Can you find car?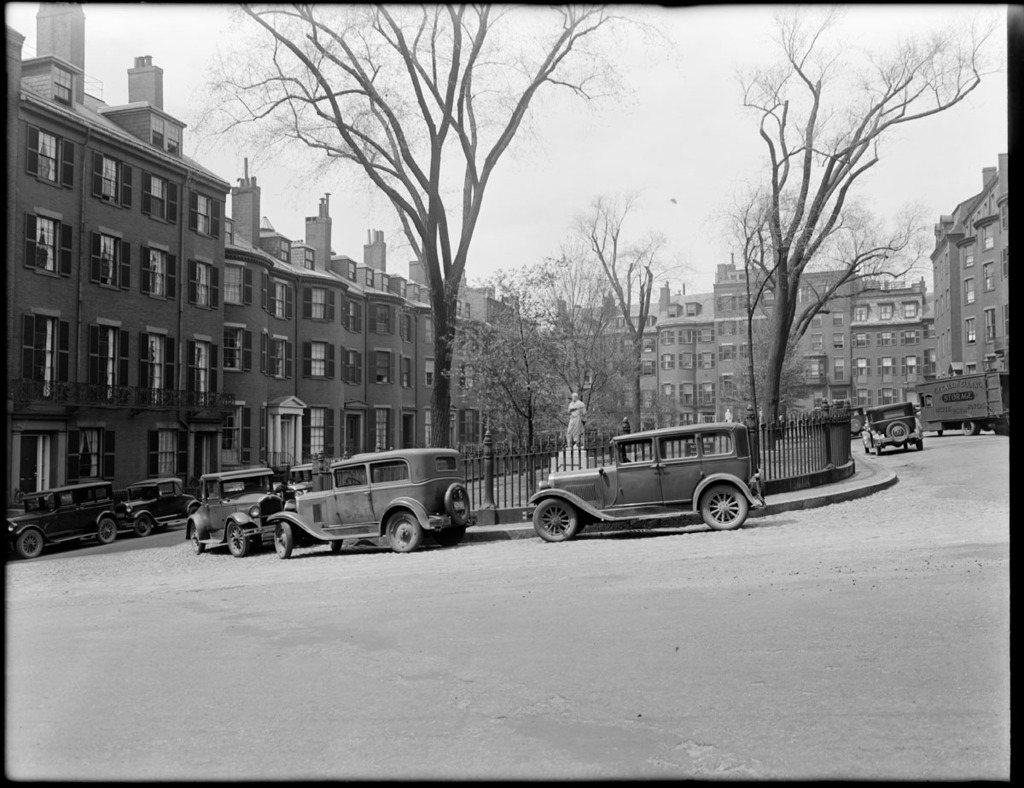
Yes, bounding box: left=266, top=446, right=476, bottom=559.
